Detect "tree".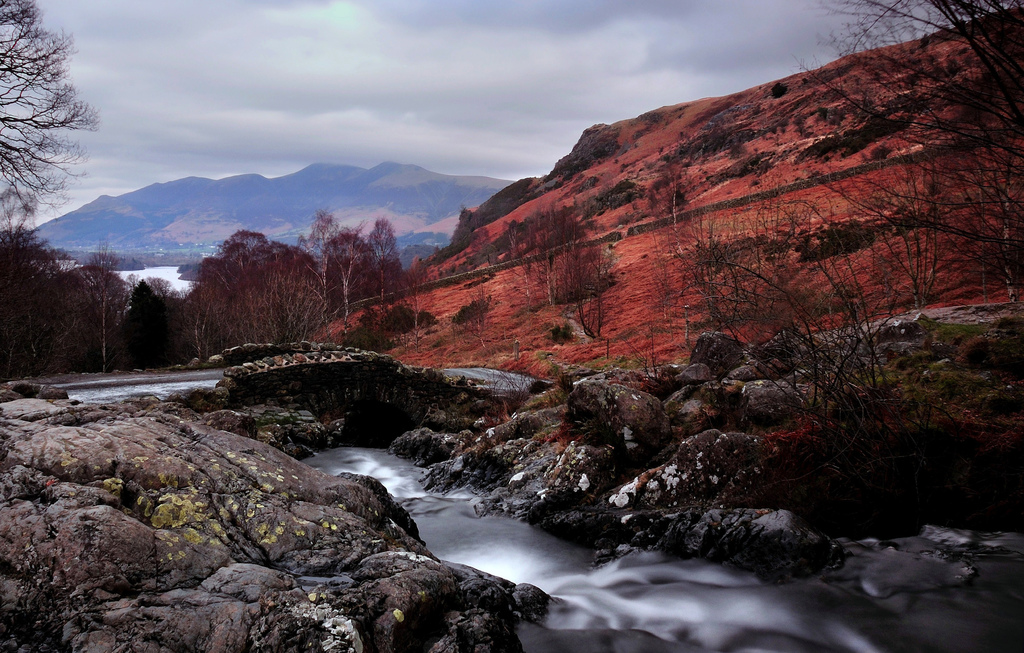
Detected at region(787, 0, 1023, 300).
